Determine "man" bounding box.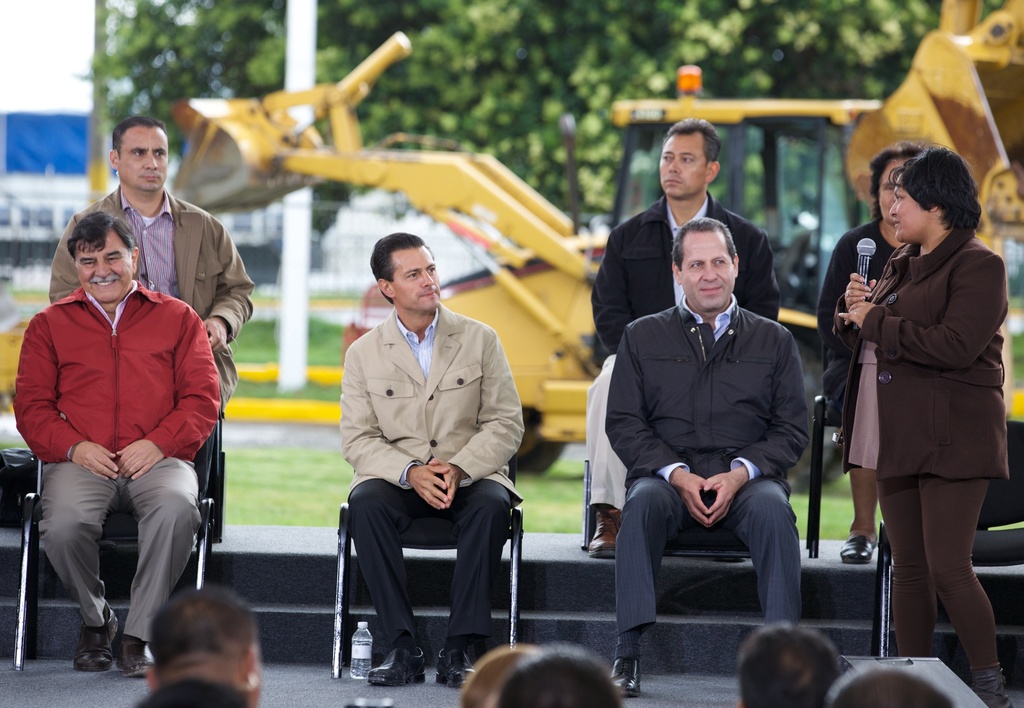
Determined: (x1=586, y1=117, x2=781, y2=564).
